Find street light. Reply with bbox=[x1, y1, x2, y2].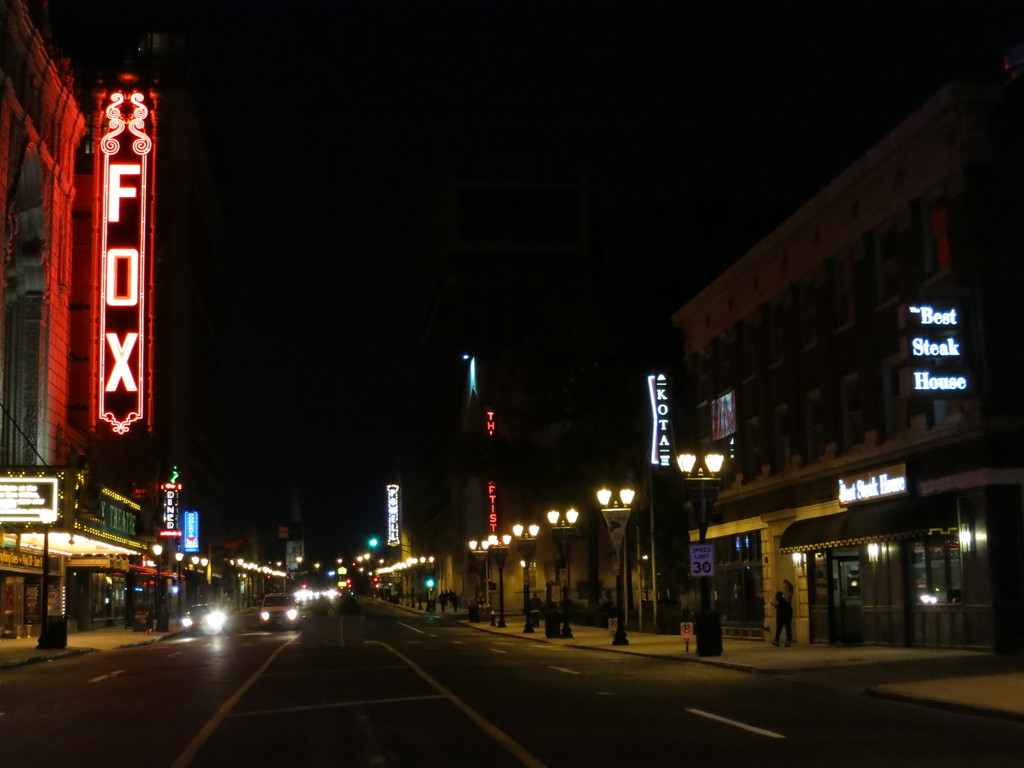
bbox=[665, 442, 730, 606].
